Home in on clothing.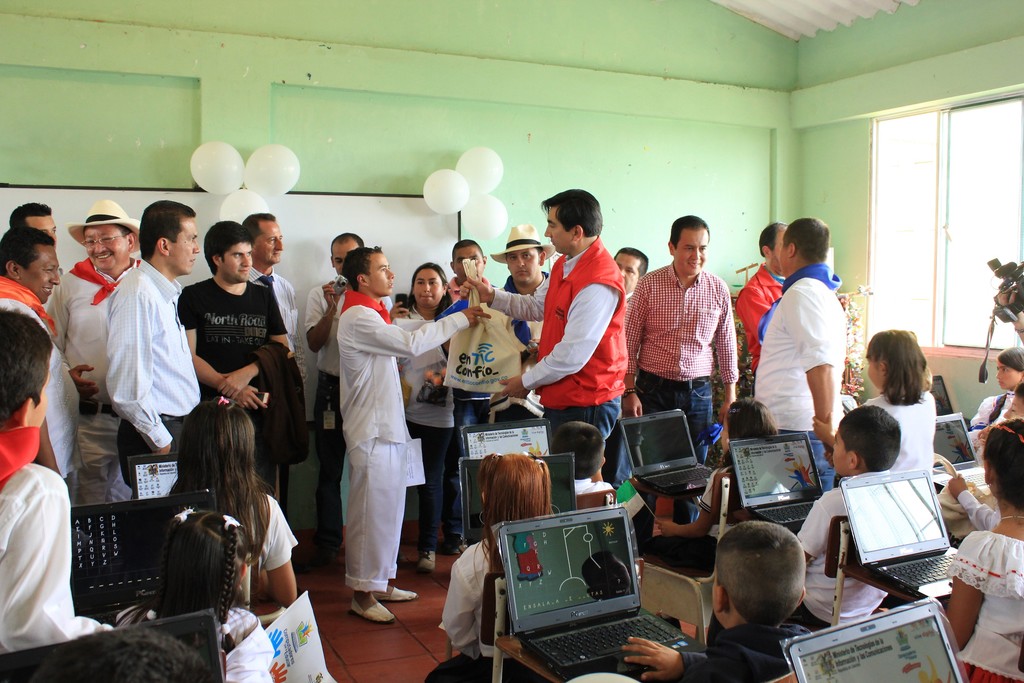
Homed in at 751, 258, 845, 500.
